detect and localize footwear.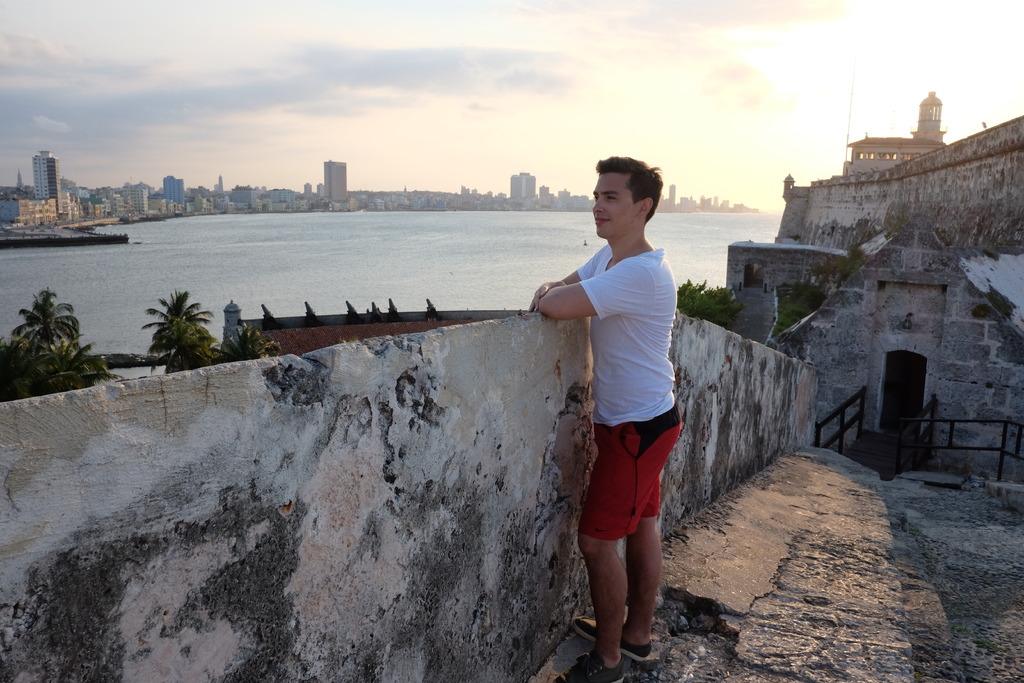
Localized at left=573, top=611, right=643, bottom=657.
